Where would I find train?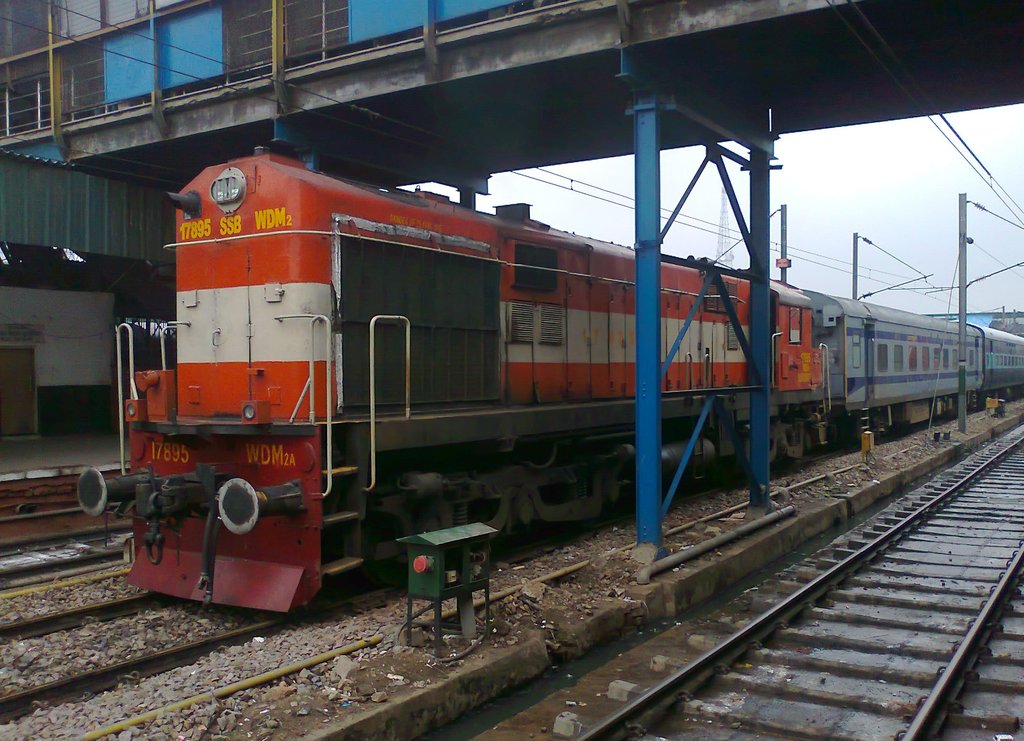
At locate(72, 138, 1023, 621).
